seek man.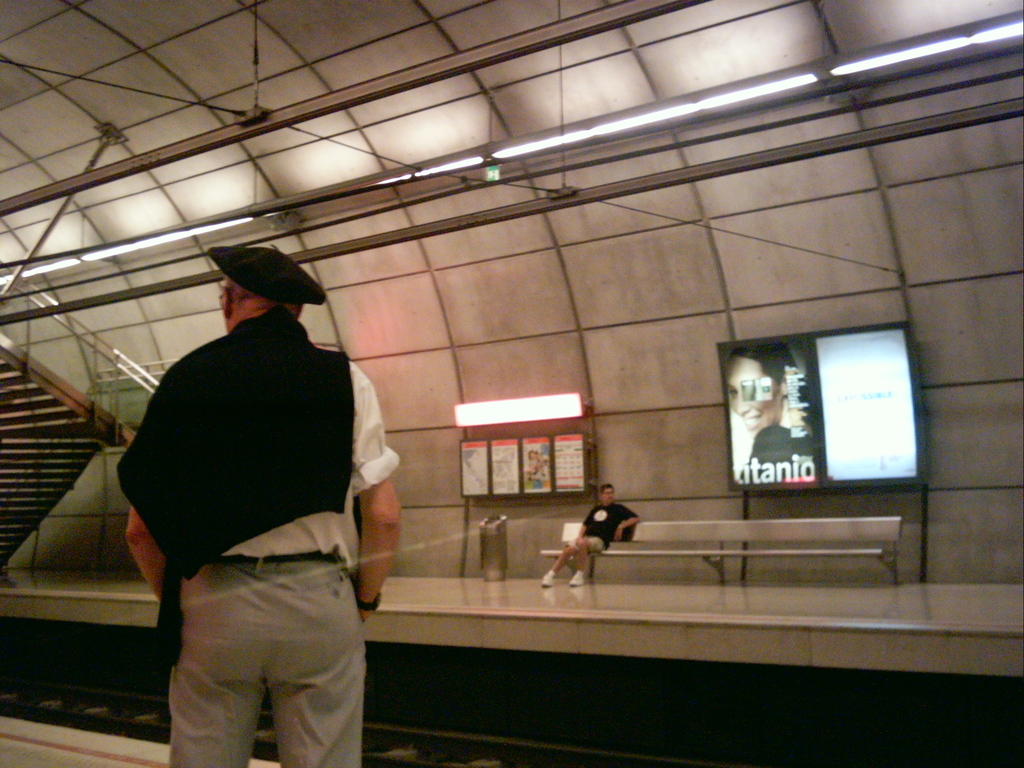
left=117, top=221, right=405, bottom=748.
